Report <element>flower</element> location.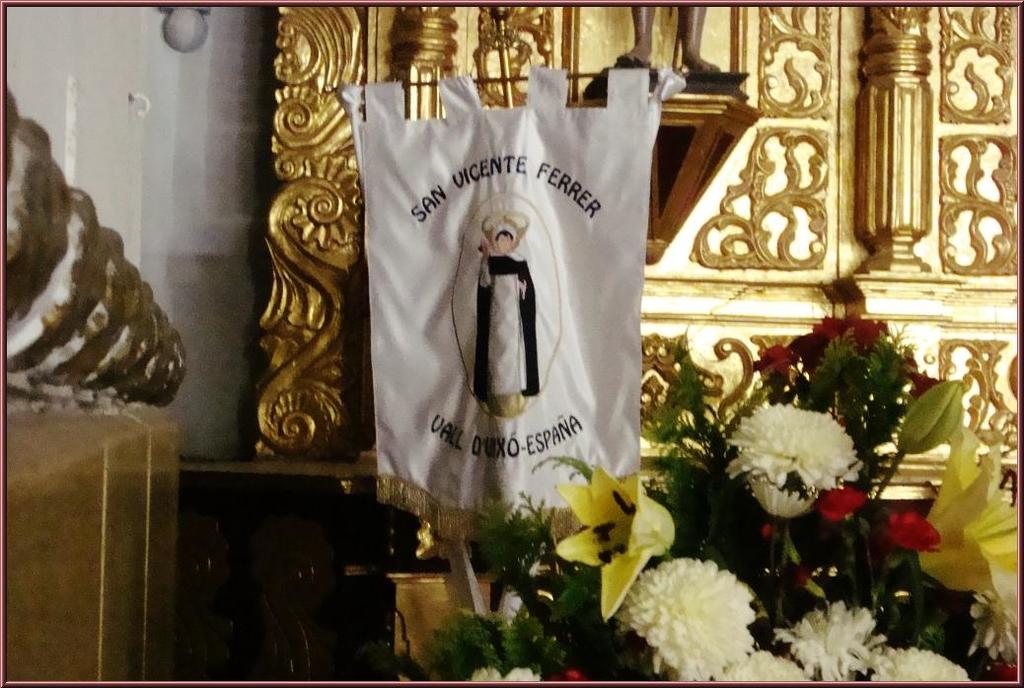
Report: detection(550, 461, 674, 628).
